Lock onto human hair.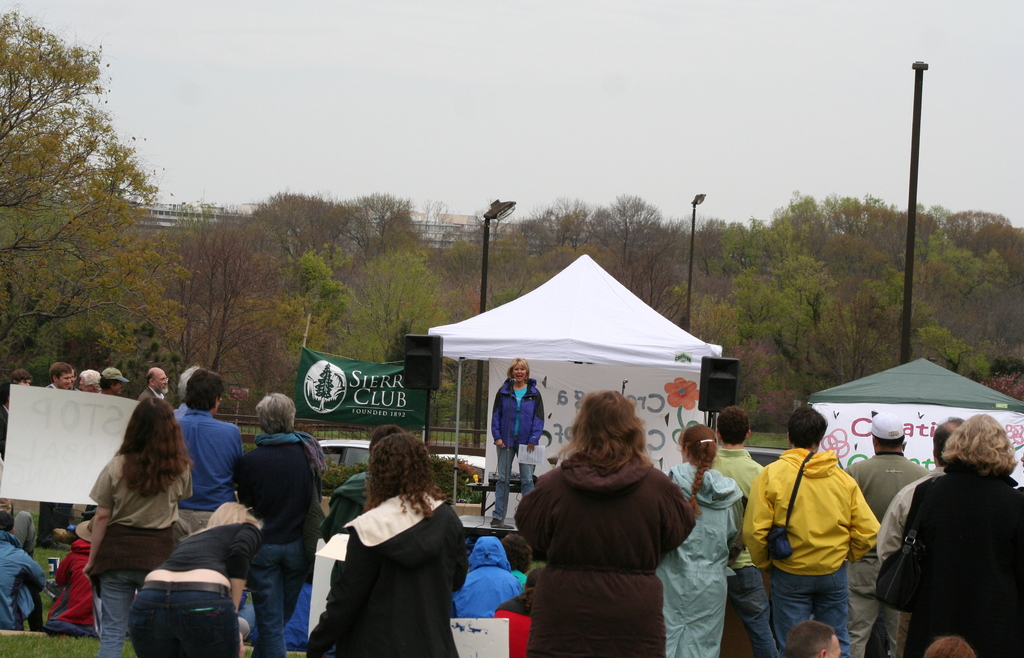
Locked: (357, 449, 438, 540).
